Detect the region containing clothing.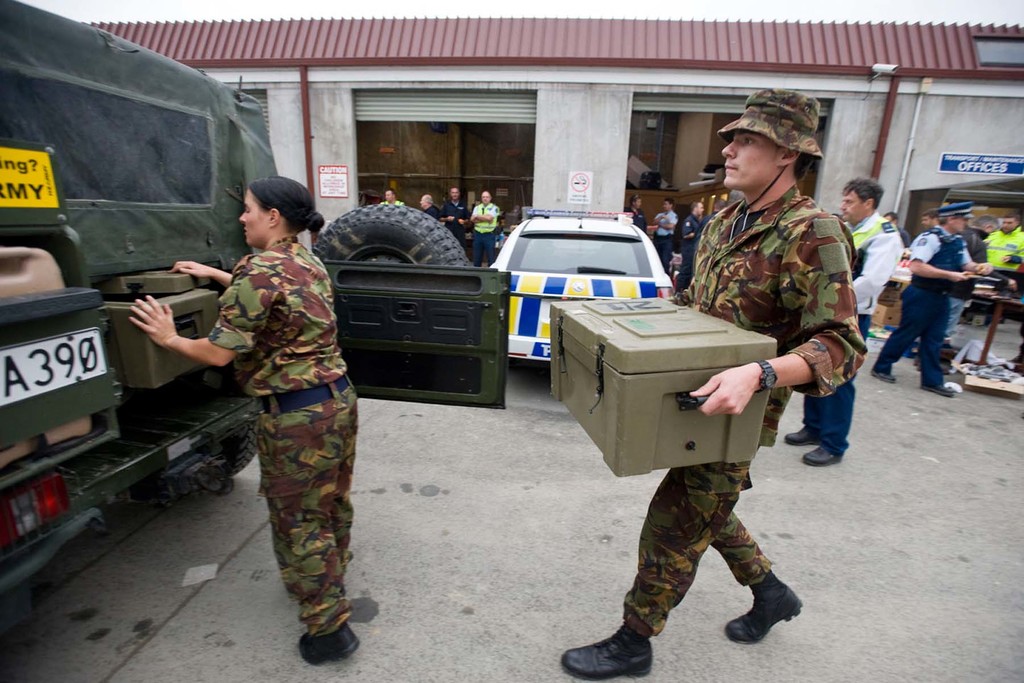
select_region(842, 230, 897, 341).
